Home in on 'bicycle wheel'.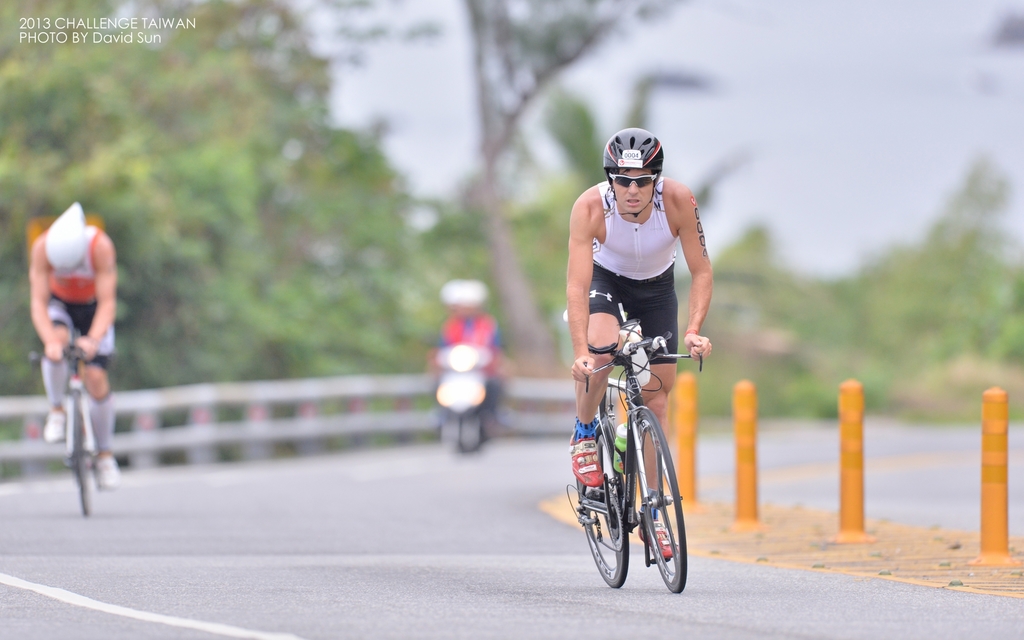
Homed in at crop(625, 403, 691, 593).
